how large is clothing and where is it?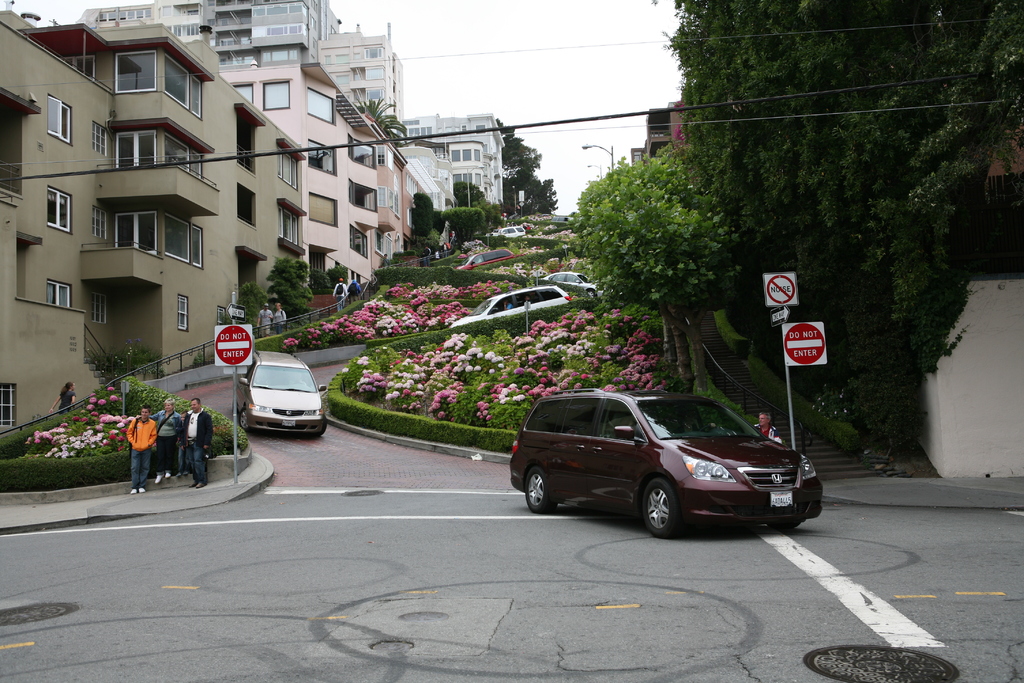
Bounding box: (x1=62, y1=390, x2=74, y2=413).
